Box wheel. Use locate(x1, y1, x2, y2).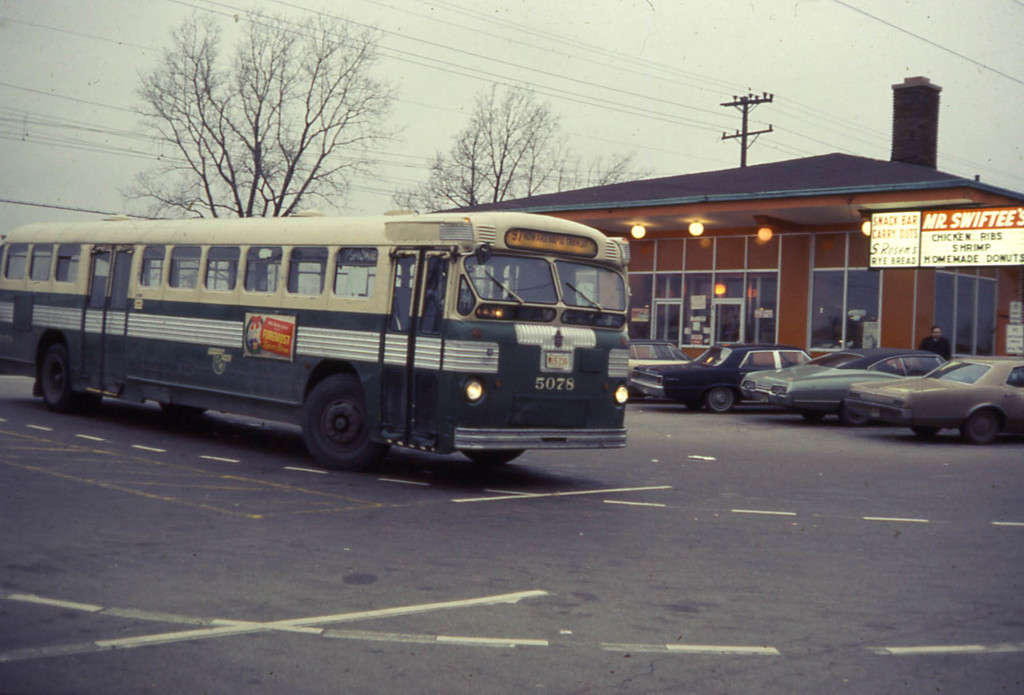
locate(707, 385, 736, 415).
